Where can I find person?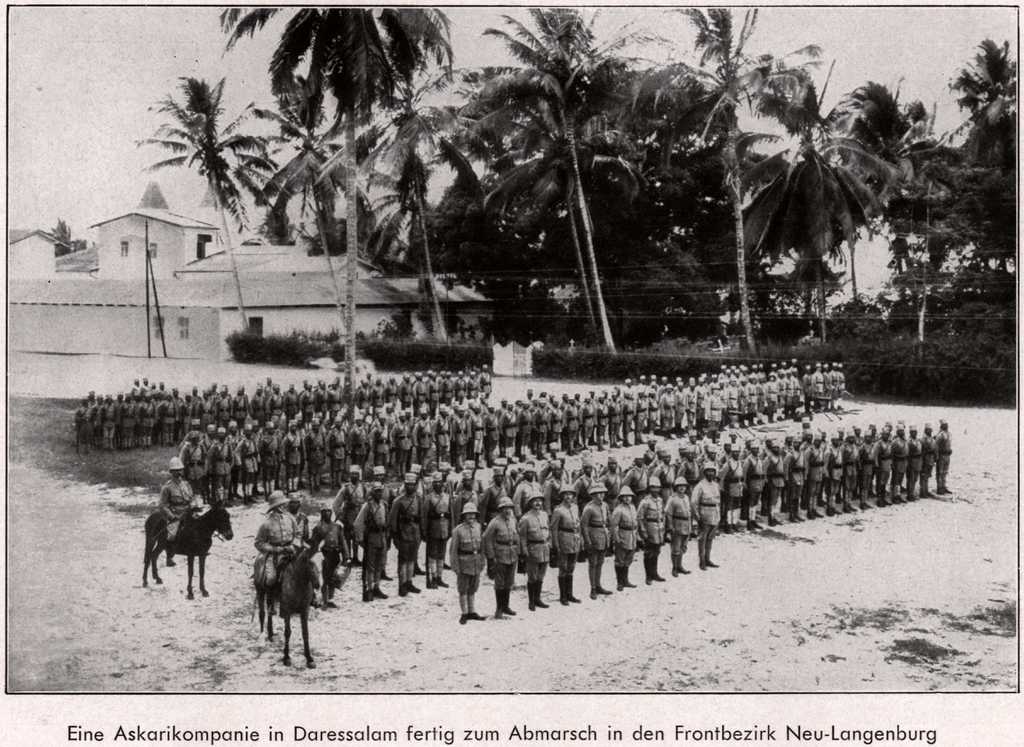
You can find it at pyautogui.locateOnScreen(449, 497, 493, 620).
